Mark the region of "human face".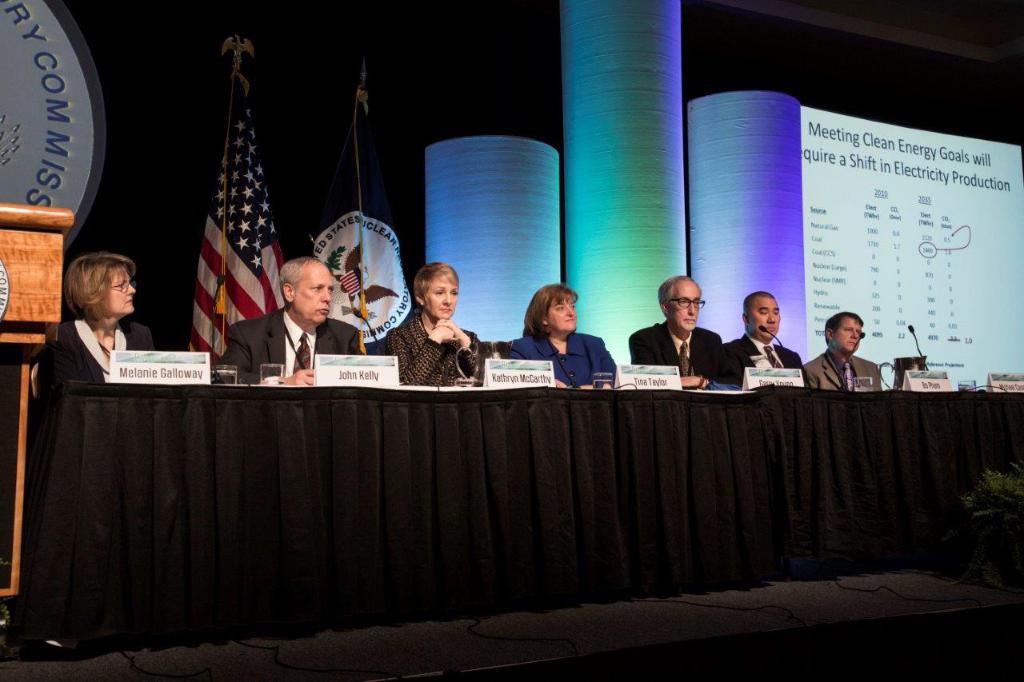
Region: locate(749, 293, 778, 344).
